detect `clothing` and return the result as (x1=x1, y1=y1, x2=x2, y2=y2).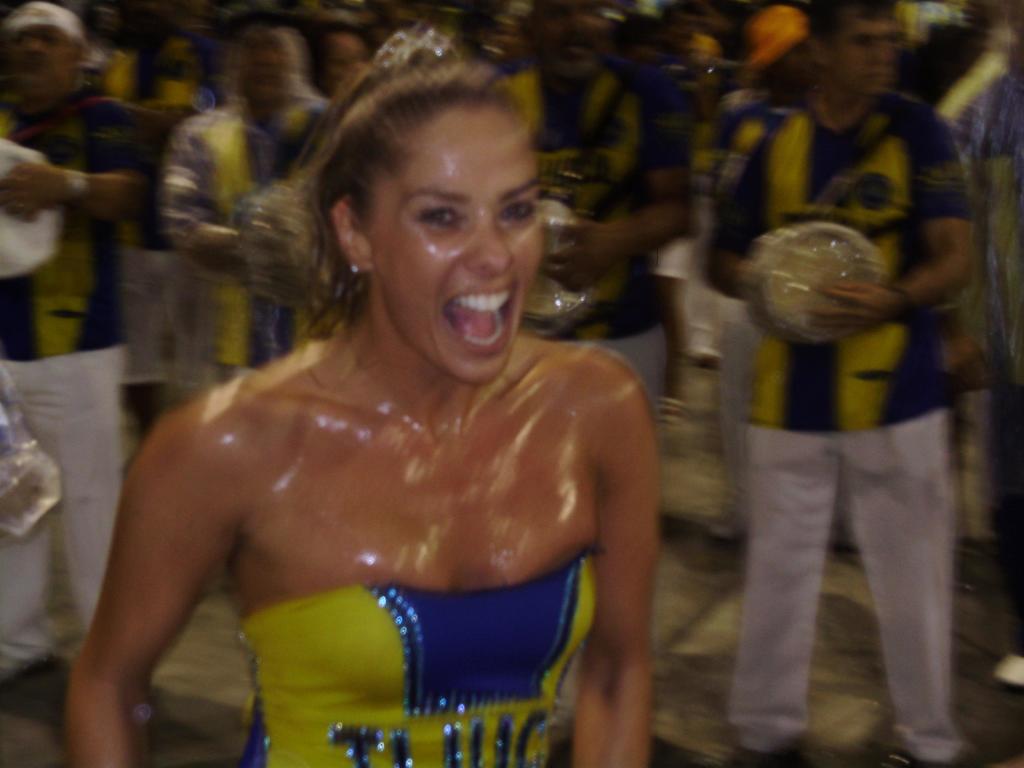
(x1=0, y1=86, x2=140, y2=642).
